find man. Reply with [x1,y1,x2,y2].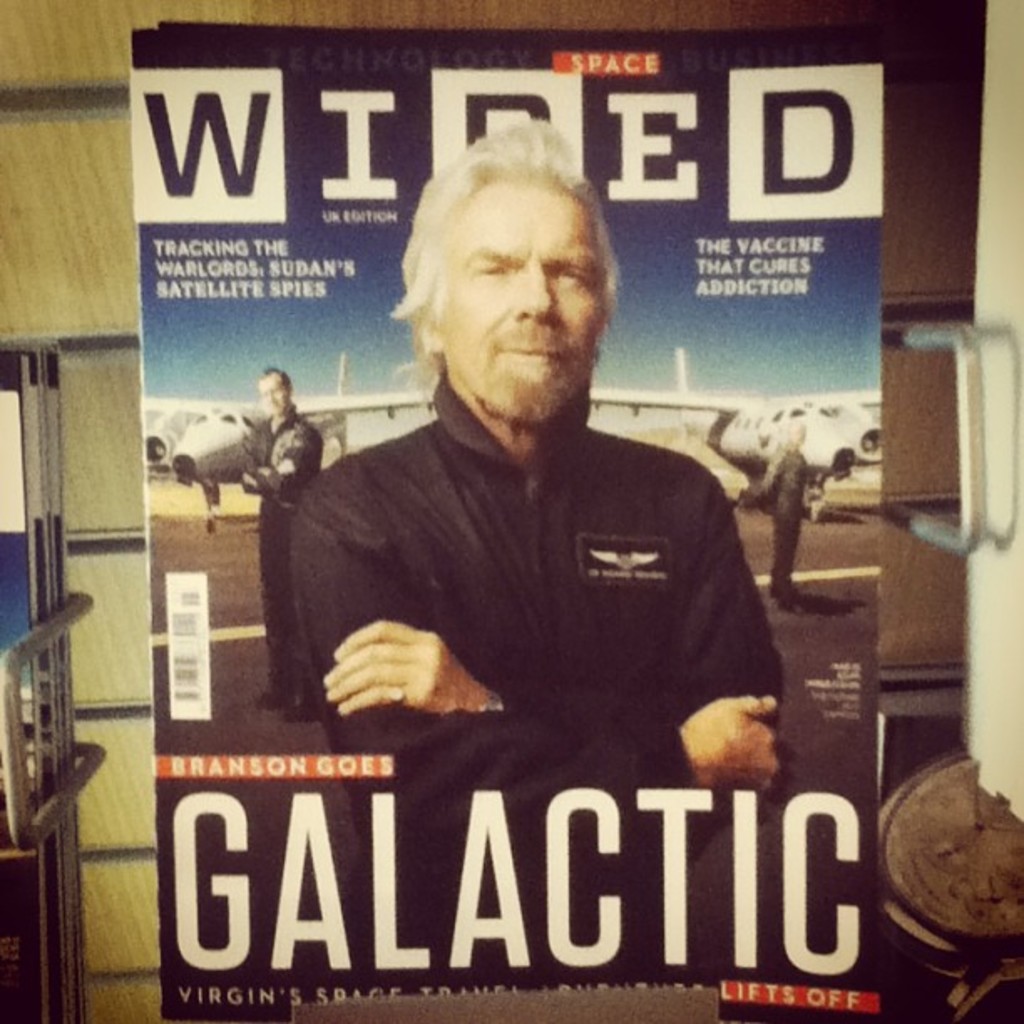
[236,365,323,723].
